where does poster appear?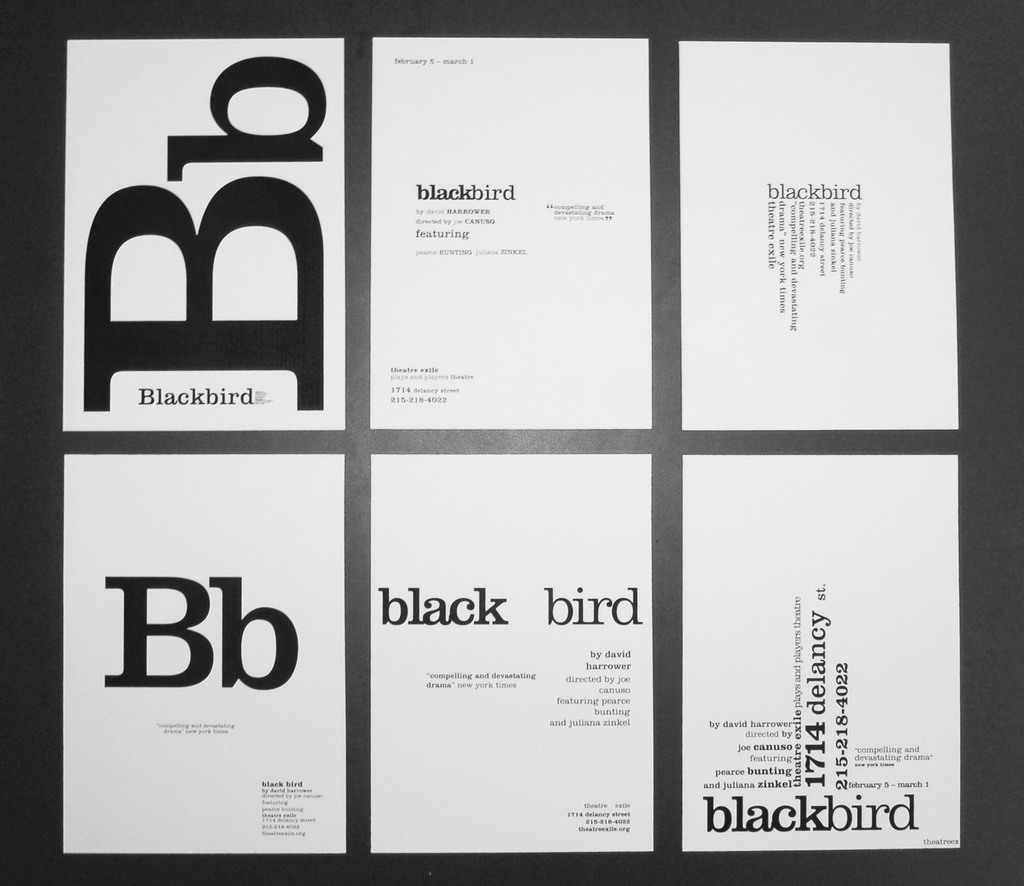
Appears at l=680, t=37, r=959, b=424.
